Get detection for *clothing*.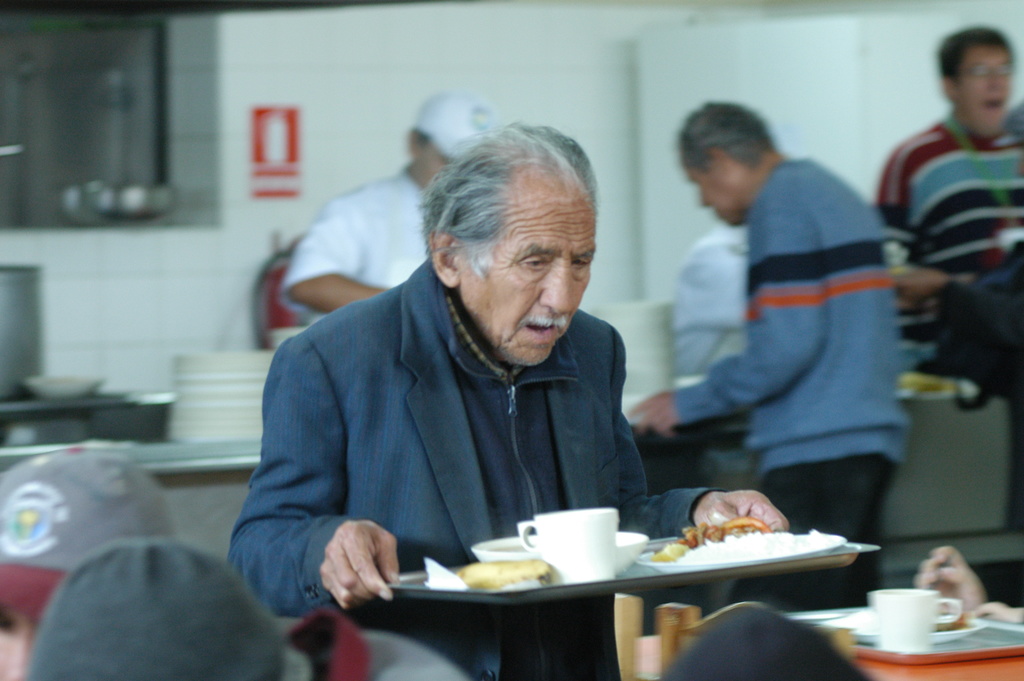
Detection: Rect(662, 111, 935, 534).
